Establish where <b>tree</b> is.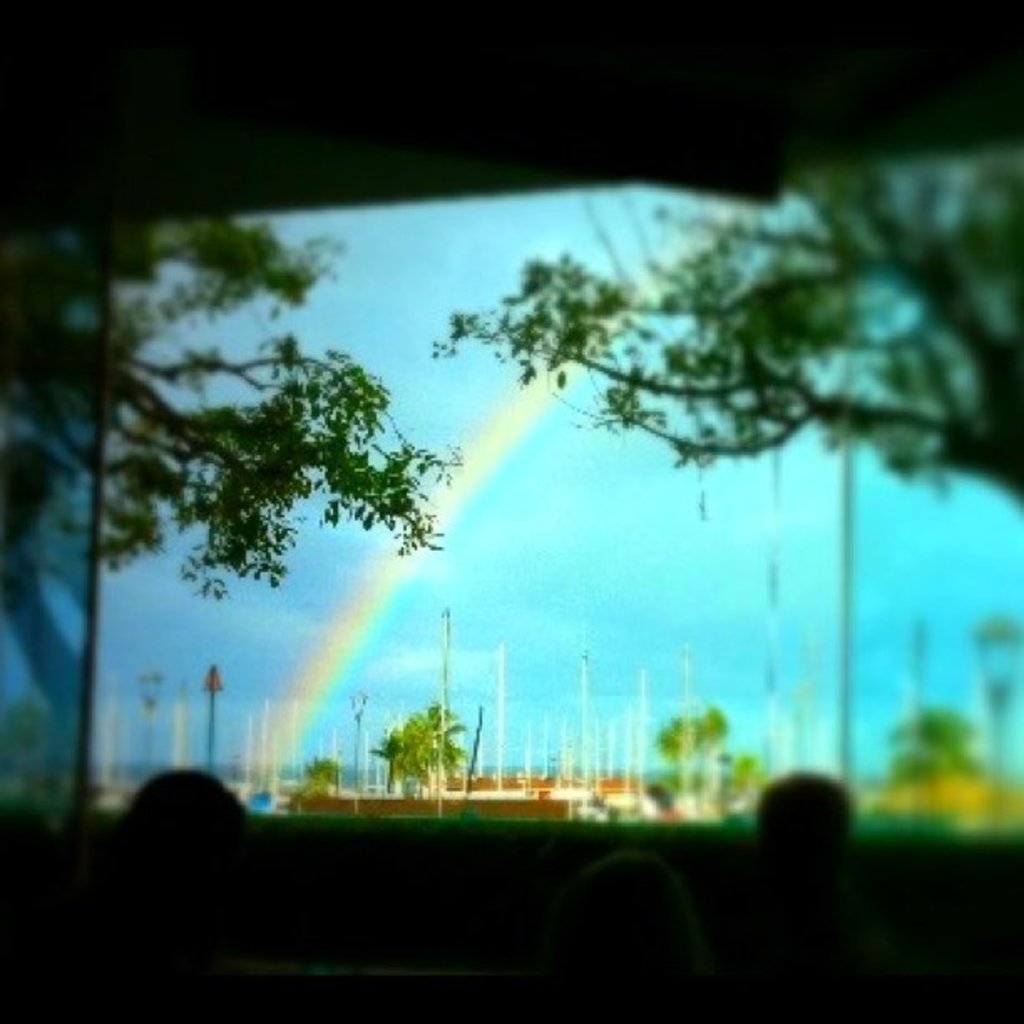
Established at BBox(457, 117, 1022, 527).
